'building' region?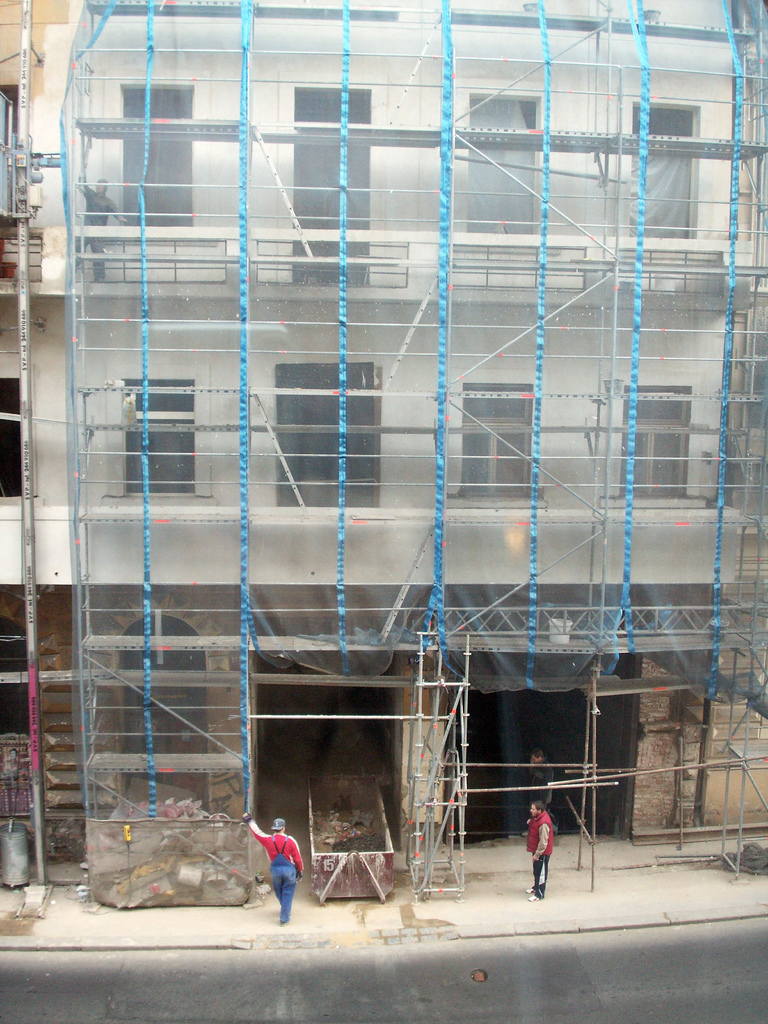
(left=0, top=0, right=767, bottom=861)
